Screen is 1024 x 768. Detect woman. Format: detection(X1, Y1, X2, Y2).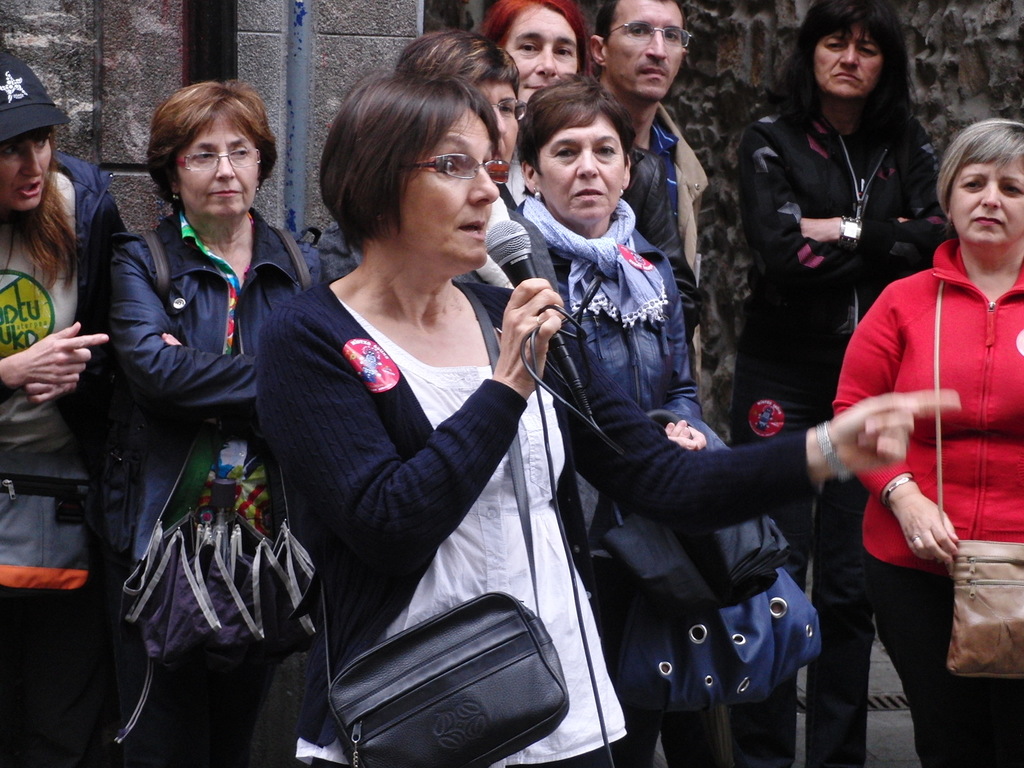
detection(509, 70, 710, 767).
